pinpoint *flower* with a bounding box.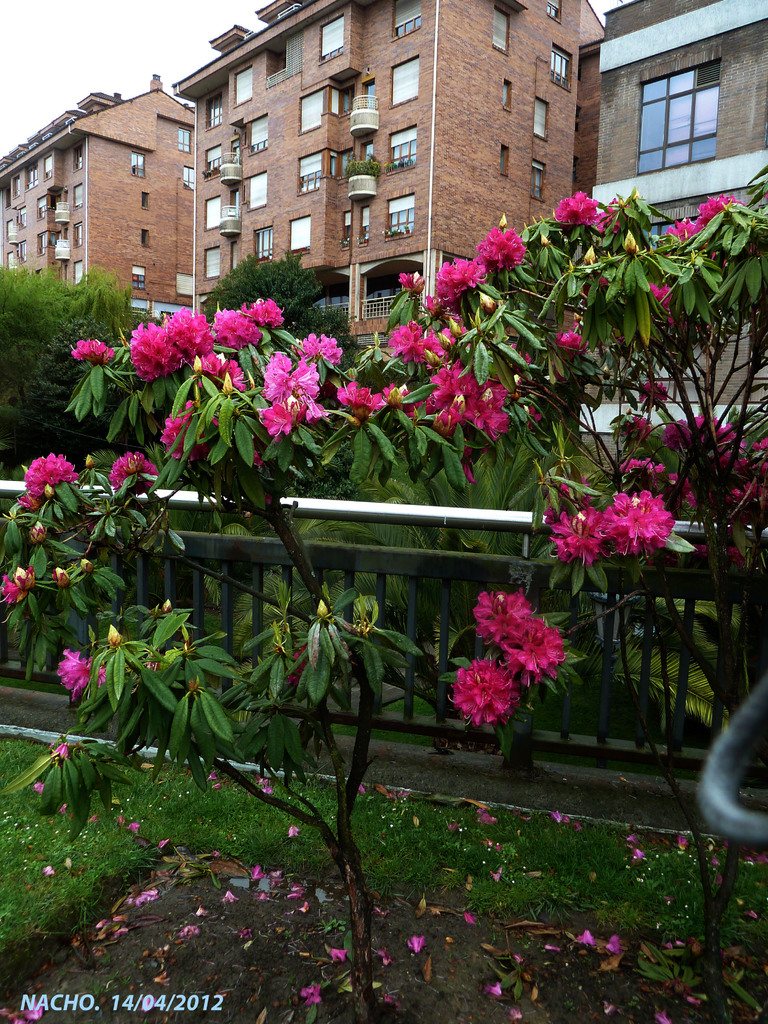
bbox=(666, 216, 696, 243).
